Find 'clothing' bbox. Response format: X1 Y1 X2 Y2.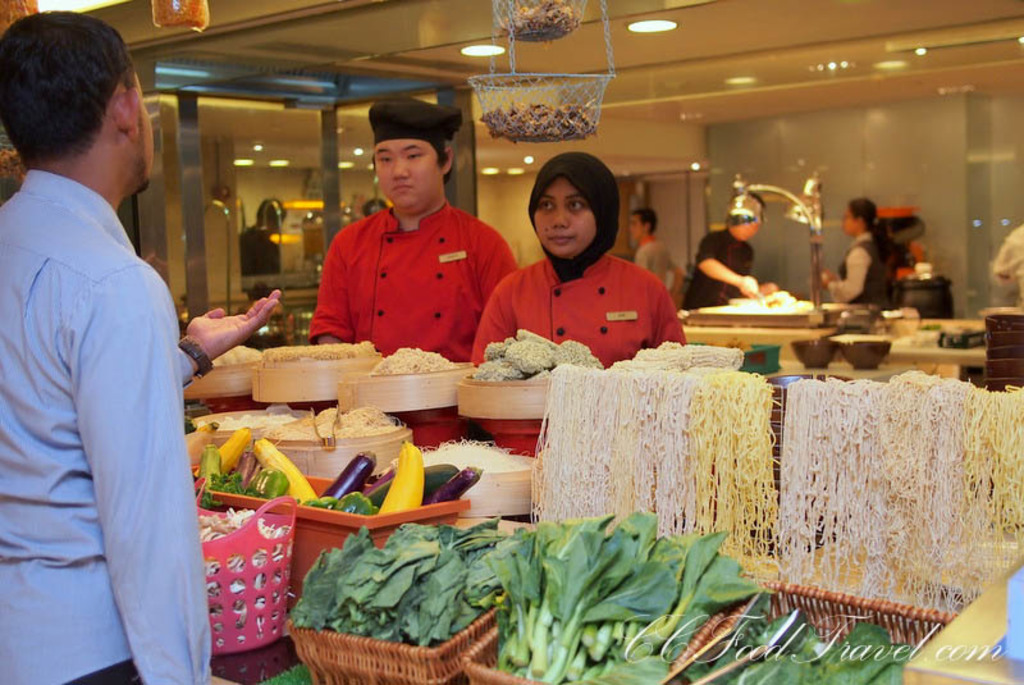
634 234 676 287.
